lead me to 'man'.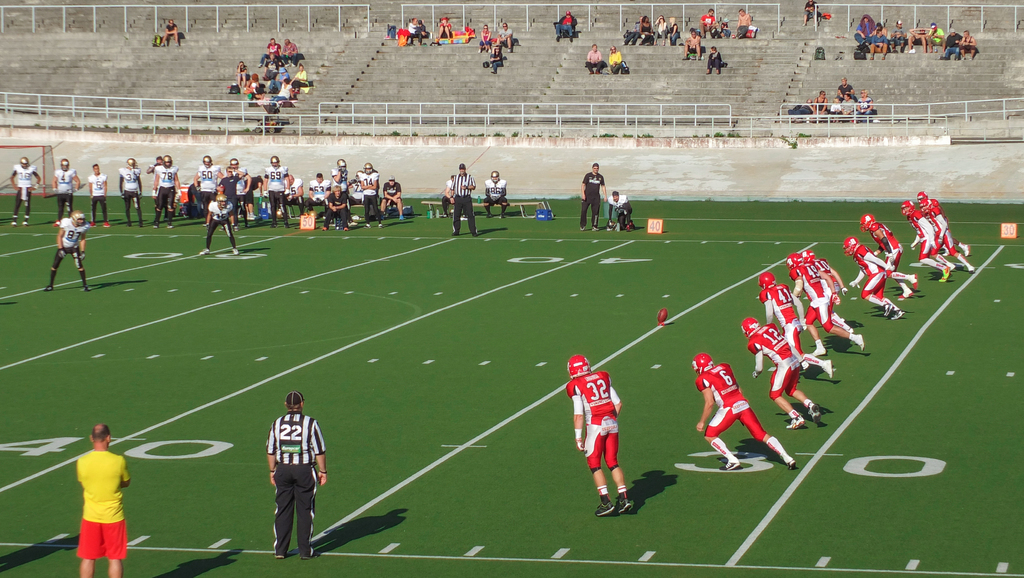
Lead to <region>226, 157, 260, 220</region>.
